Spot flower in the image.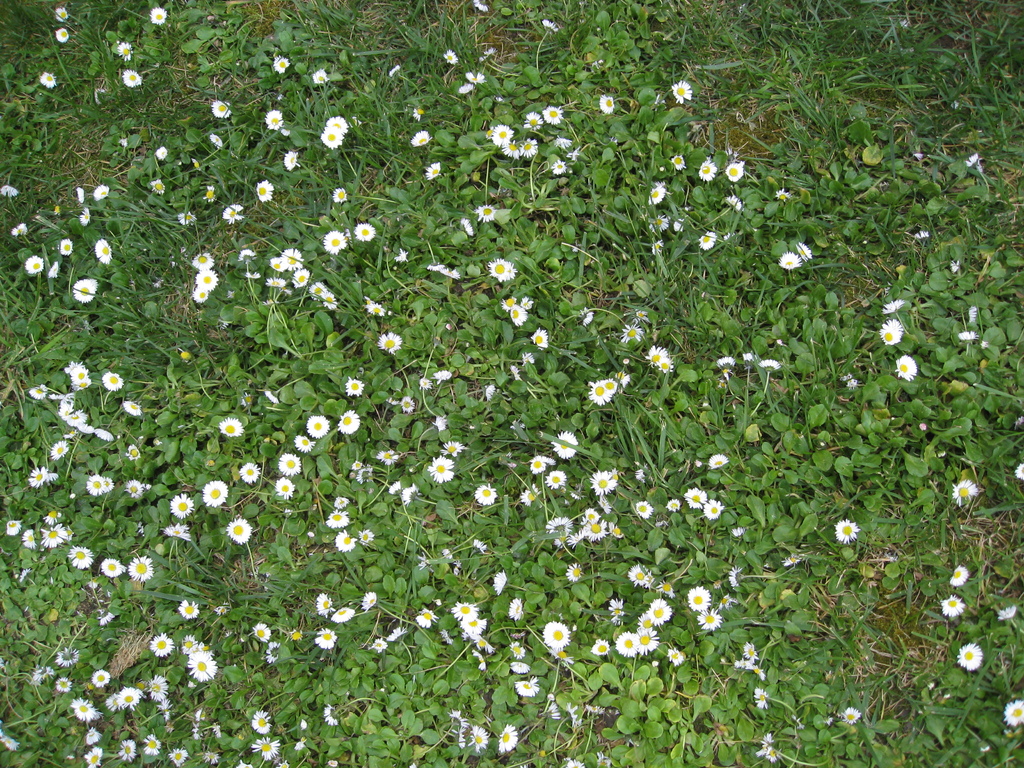
flower found at box(0, 736, 25, 755).
